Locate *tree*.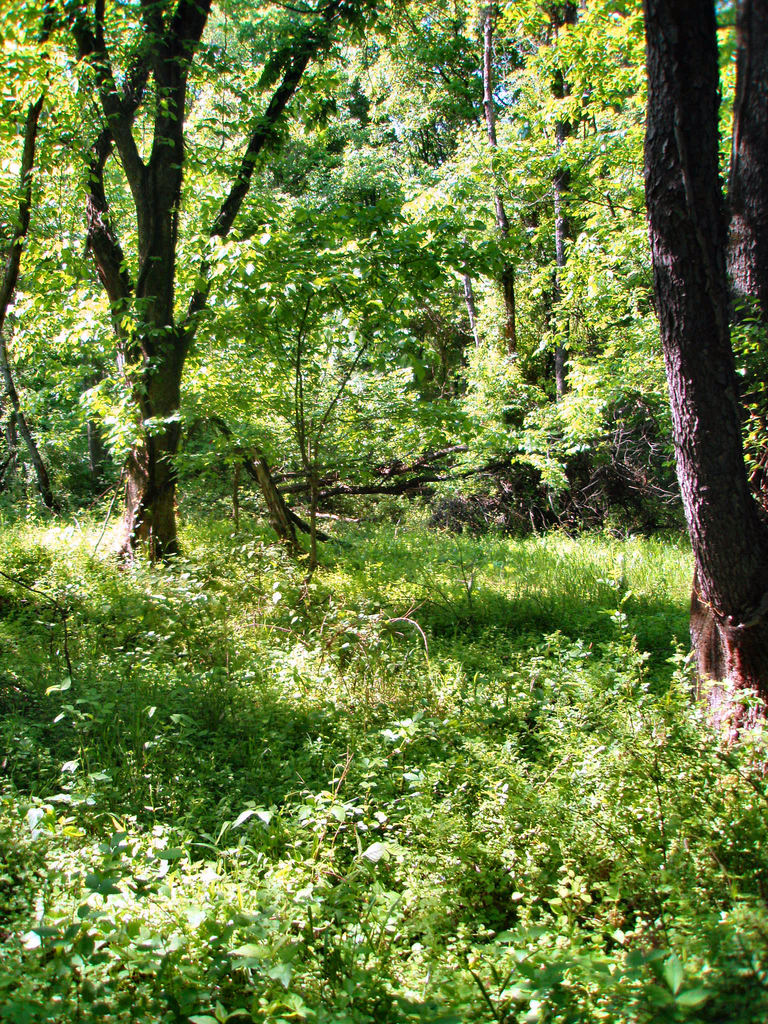
Bounding box: rect(287, 0, 687, 545).
